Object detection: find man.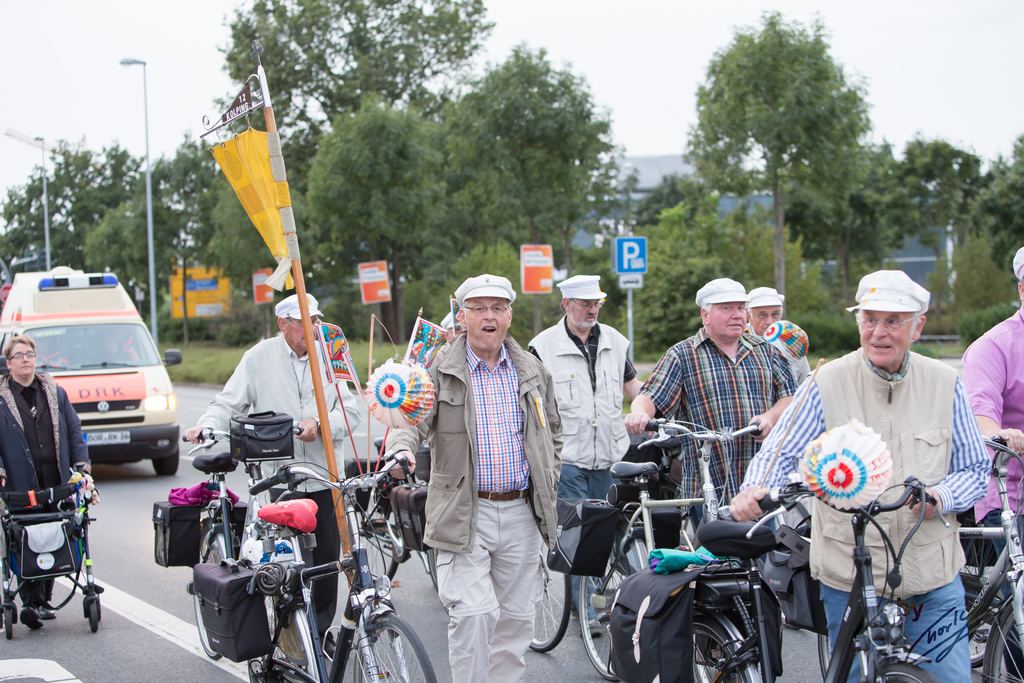
bbox(625, 278, 803, 522).
